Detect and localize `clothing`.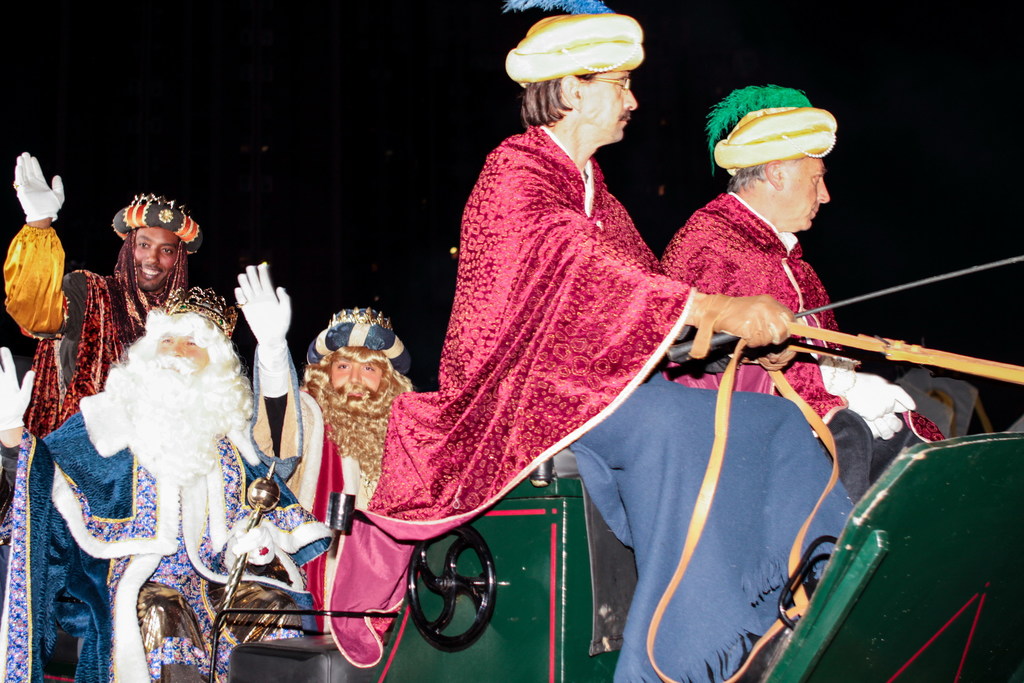
Localized at x1=241, y1=342, x2=378, y2=518.
